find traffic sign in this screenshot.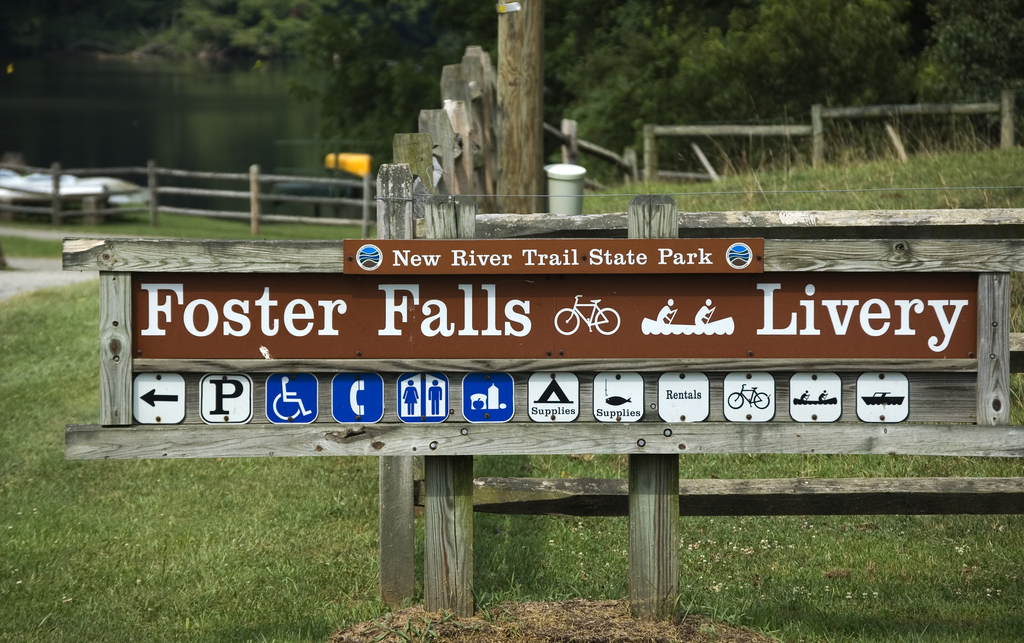
The bounding box for traffic sign is 555:292:619:337.
